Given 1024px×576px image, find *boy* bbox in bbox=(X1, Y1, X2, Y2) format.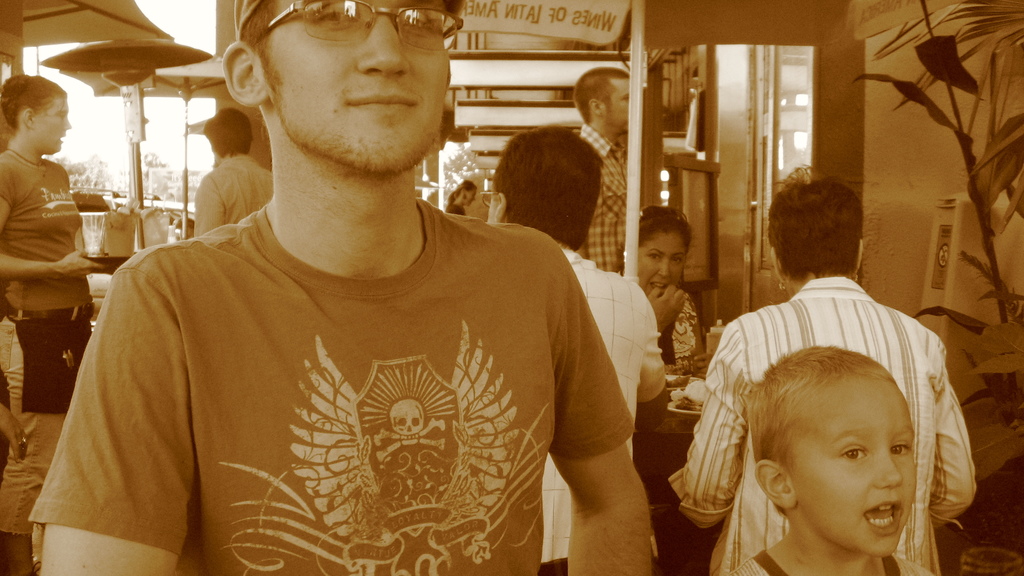
bbox=(0, 71, 96, 449).
